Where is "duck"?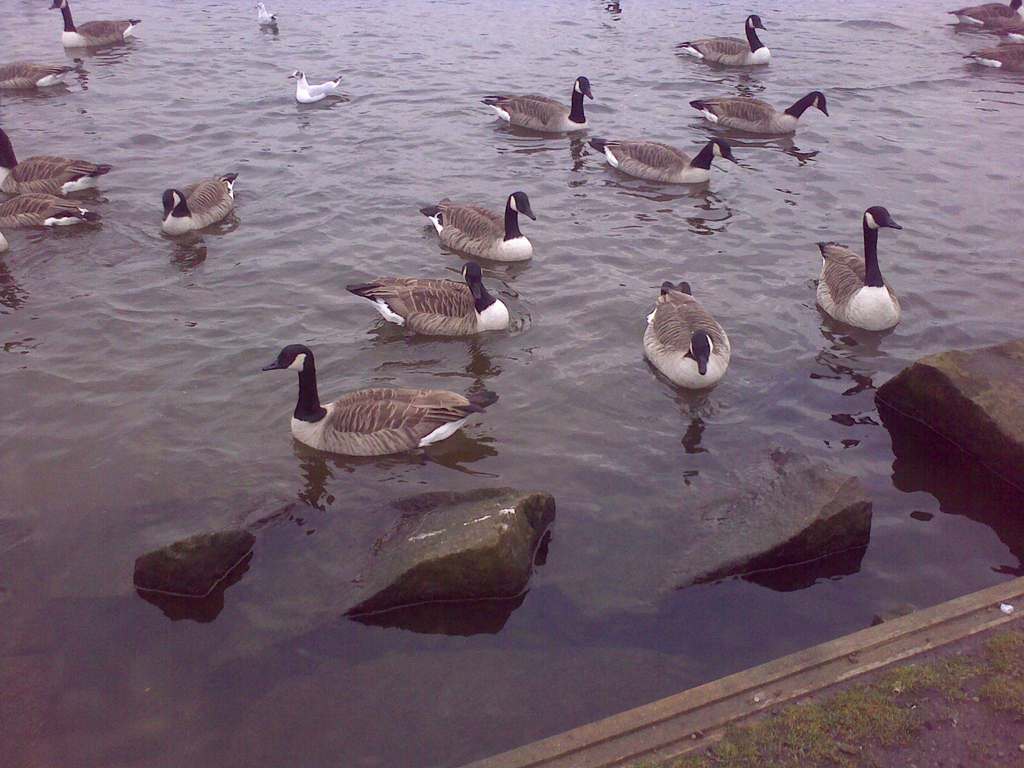
[484,74,589,140].
